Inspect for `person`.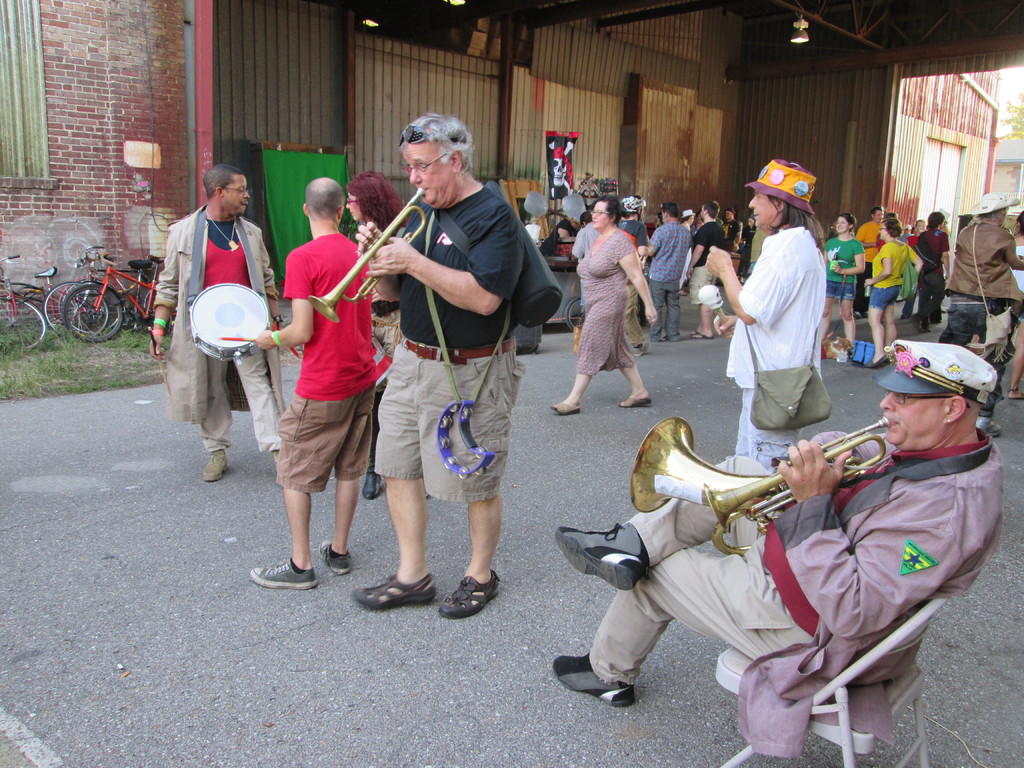
Inspection: x1=557 y1=195 x2=663 y2=417.
